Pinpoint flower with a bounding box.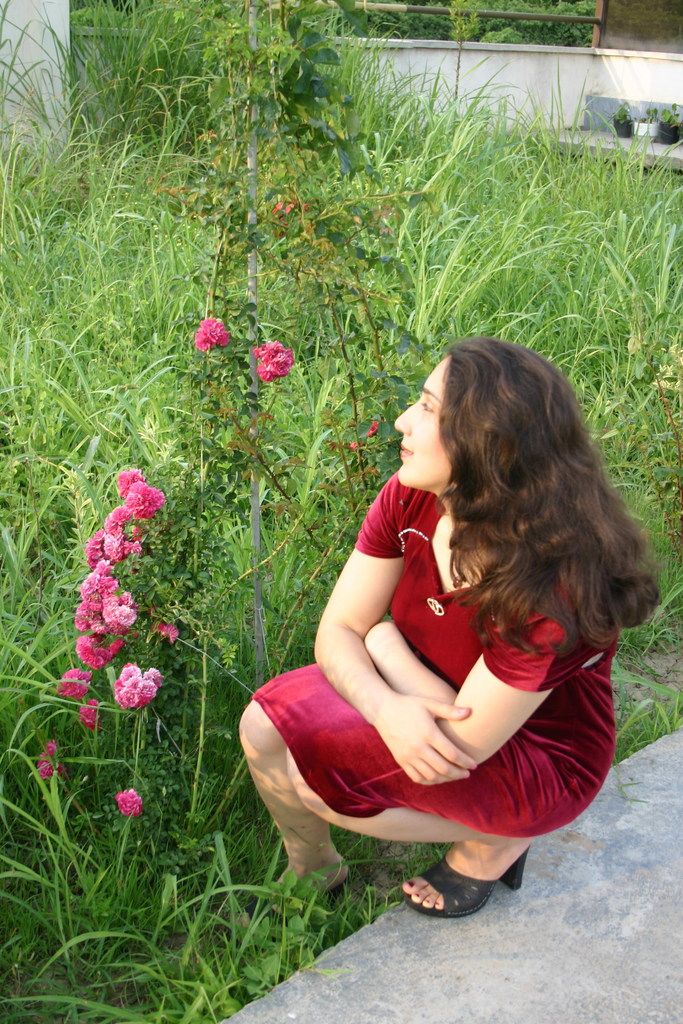
[152, 619, 175, 641].
